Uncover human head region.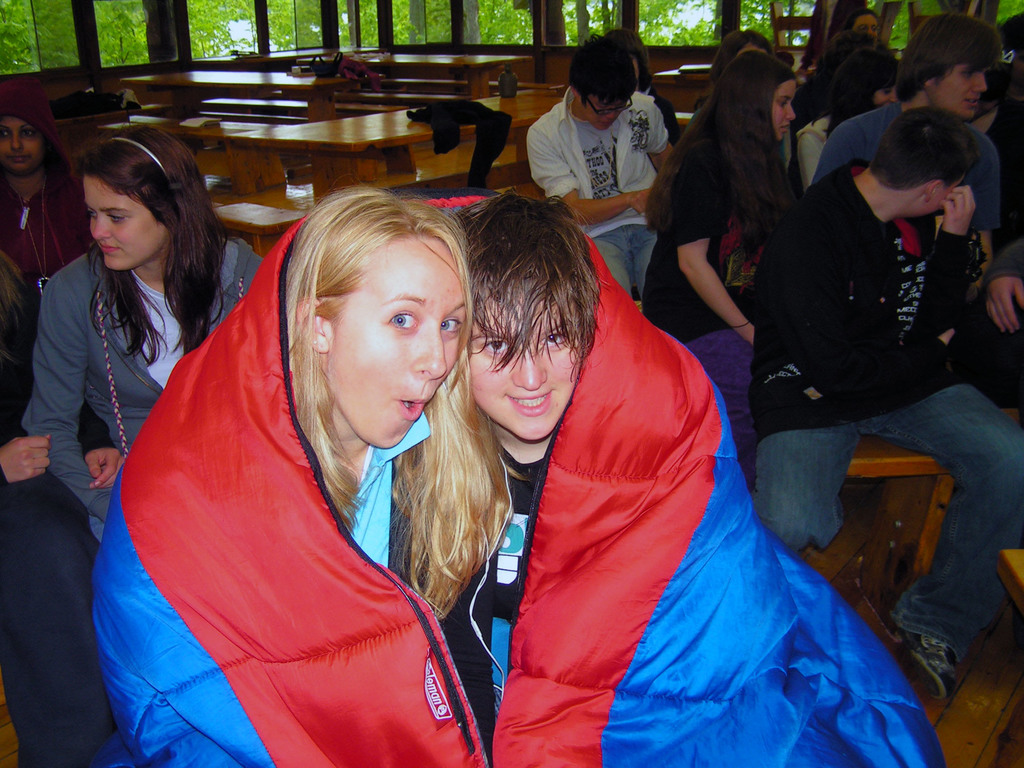
Uncovered: 850 9 878 44.
